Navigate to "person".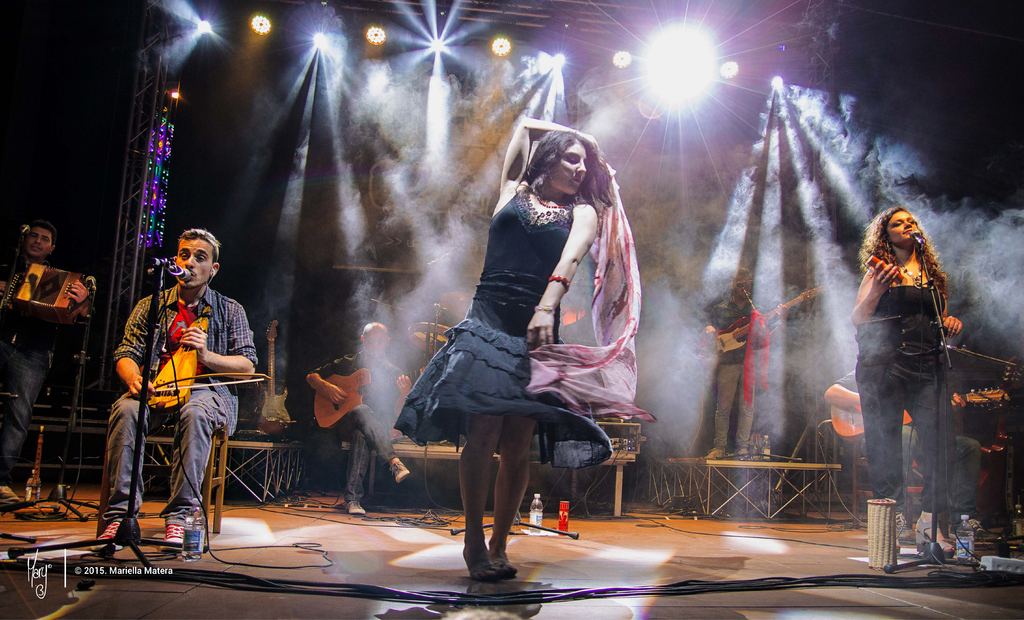
Navigation target: bbox=(845, 200, 953, 563).
